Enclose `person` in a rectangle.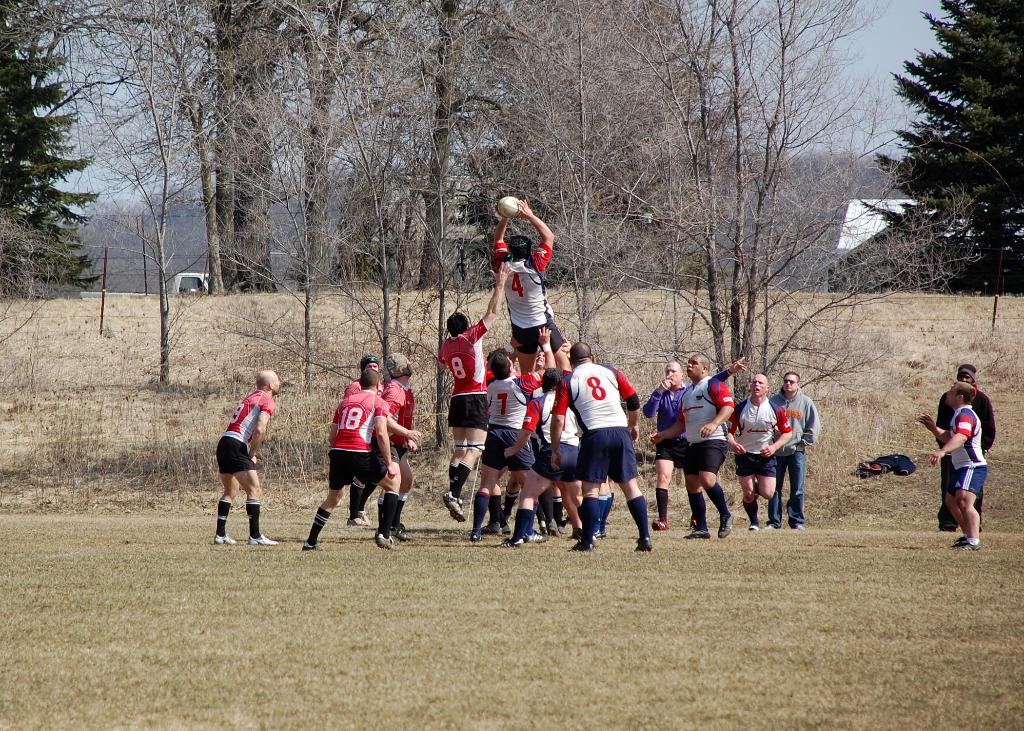
locate(216, 369, 284, 543).
